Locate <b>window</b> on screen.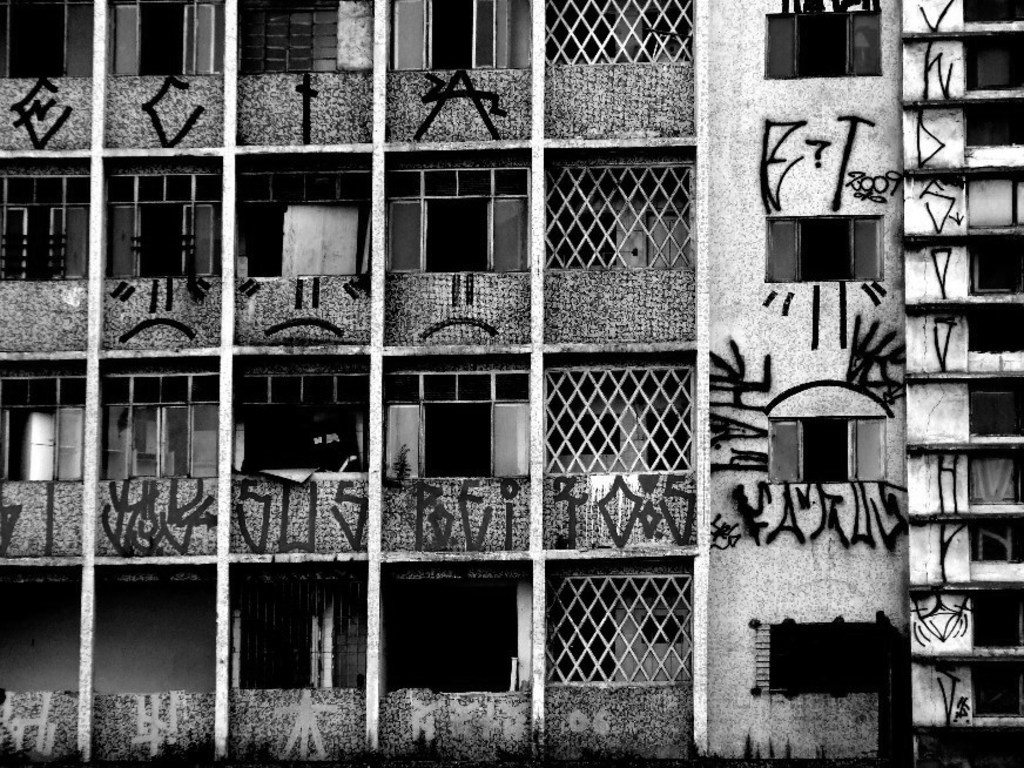
On screen at detection(0, 155, 93, 282).
